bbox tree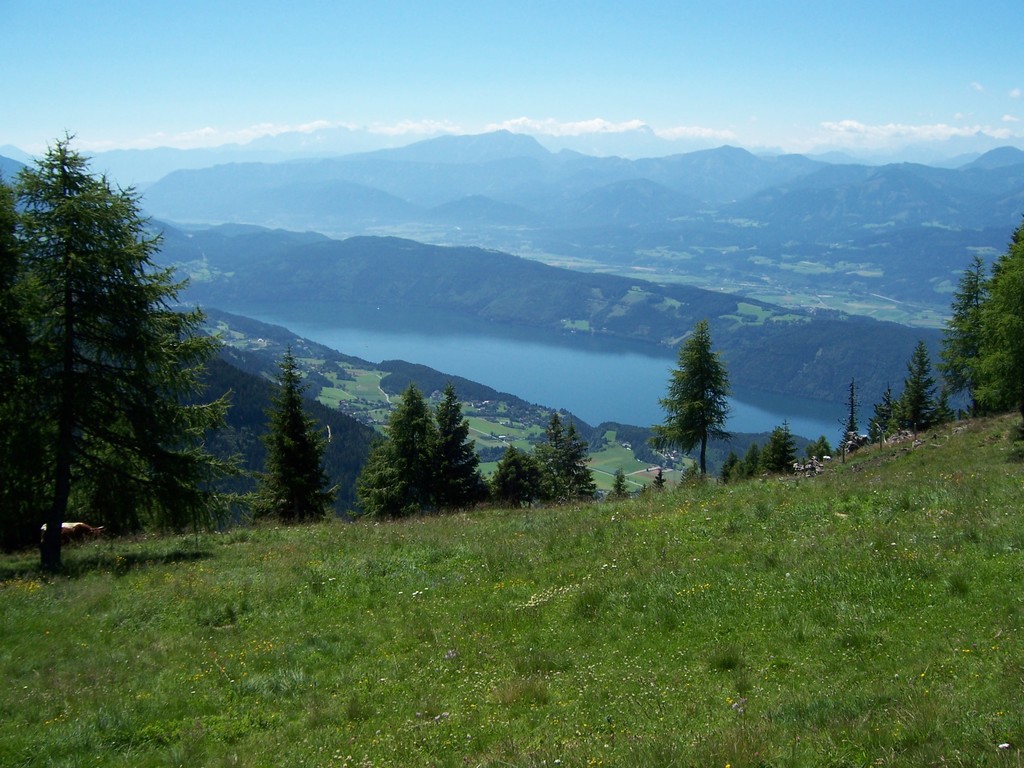
bbox=(863, 374, 902, 444)
